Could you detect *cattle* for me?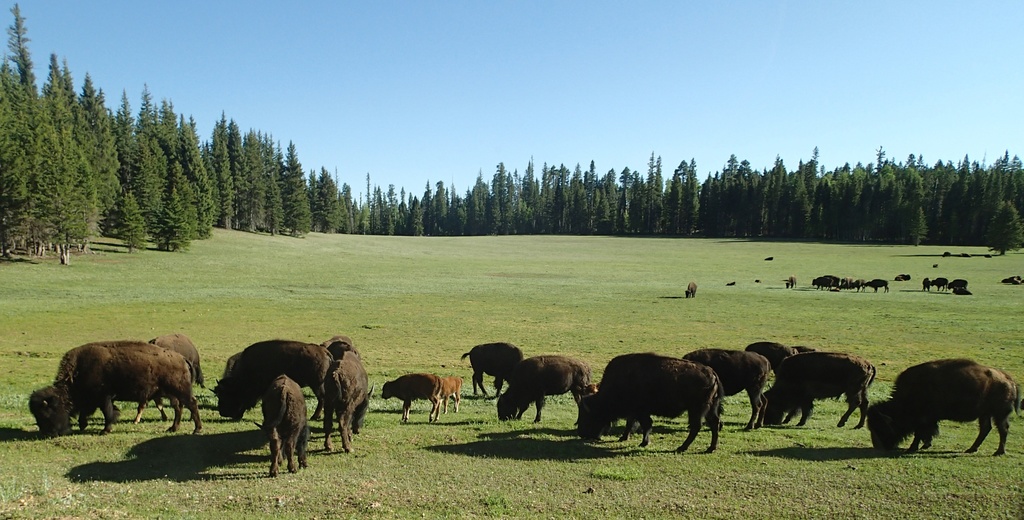
Detection result: <bbox>783, 276, 801, 286</bbox>.
